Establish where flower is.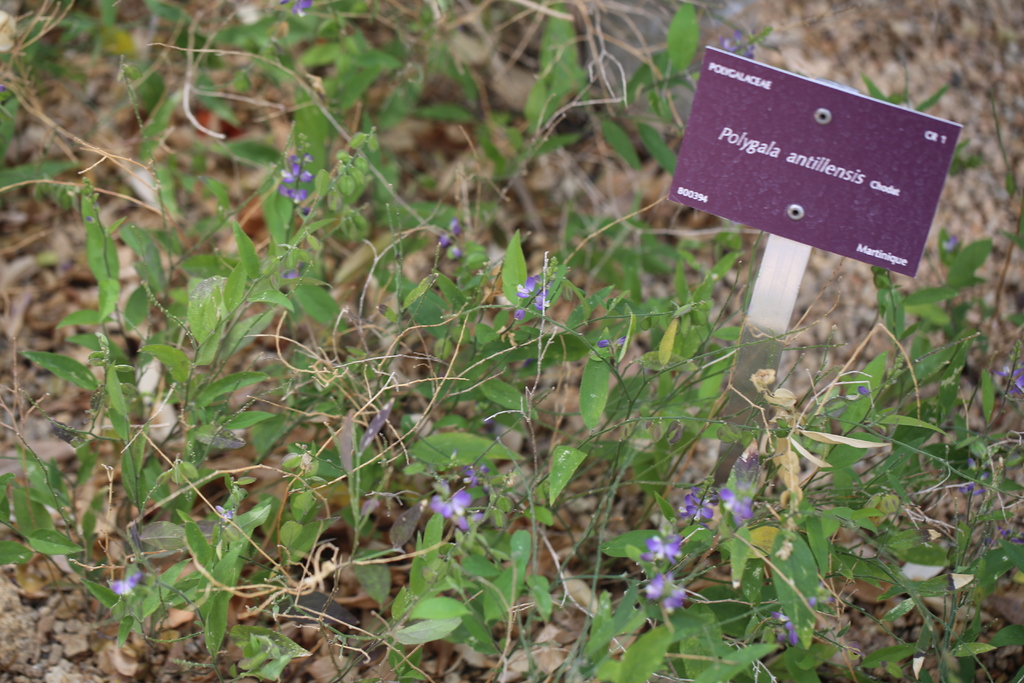
Established at (105,567,138,598).
